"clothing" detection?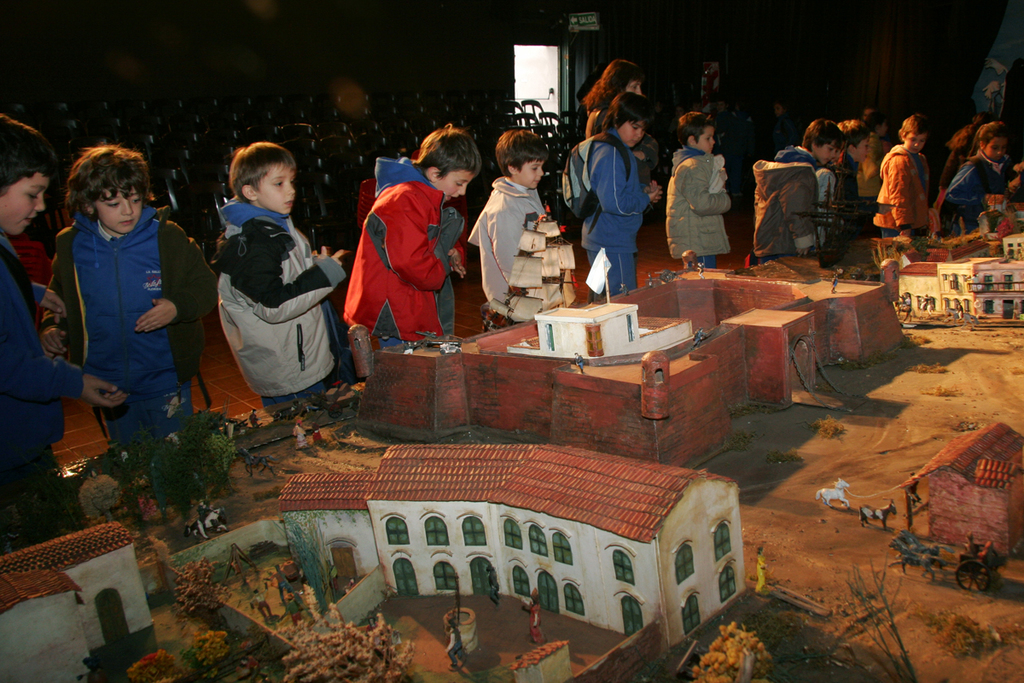
detection(469, 174, 546, 328)
